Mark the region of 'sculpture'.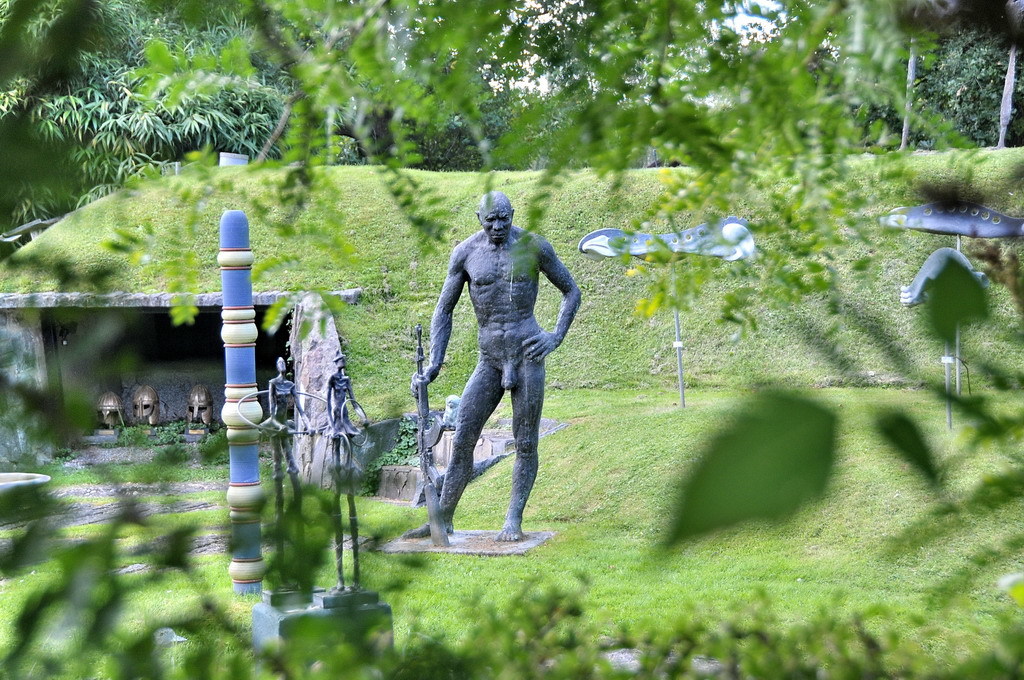
Region: l=317, t=346, r=369, b=496.
